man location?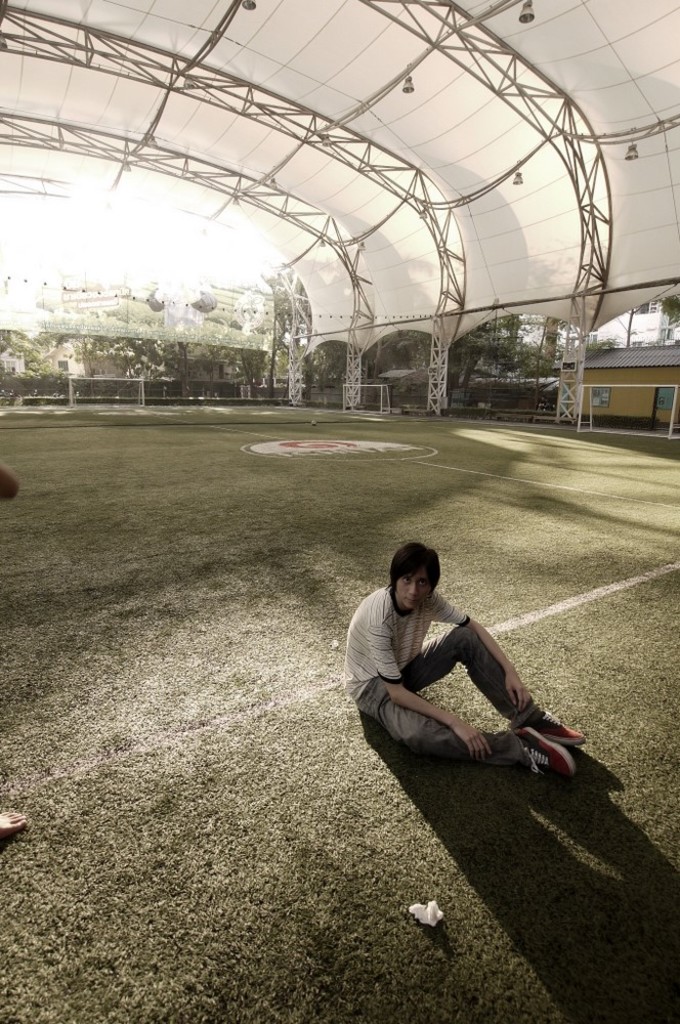
(339, 545, 590, 817)
